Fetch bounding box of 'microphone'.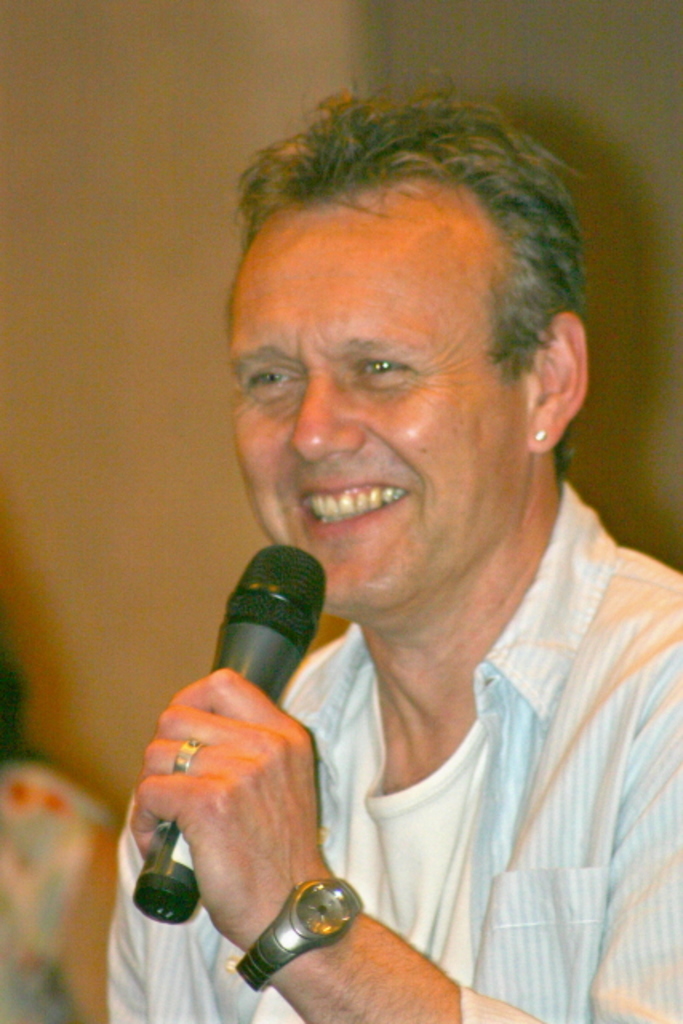
Bbox: 130, 544, 330, 922.
